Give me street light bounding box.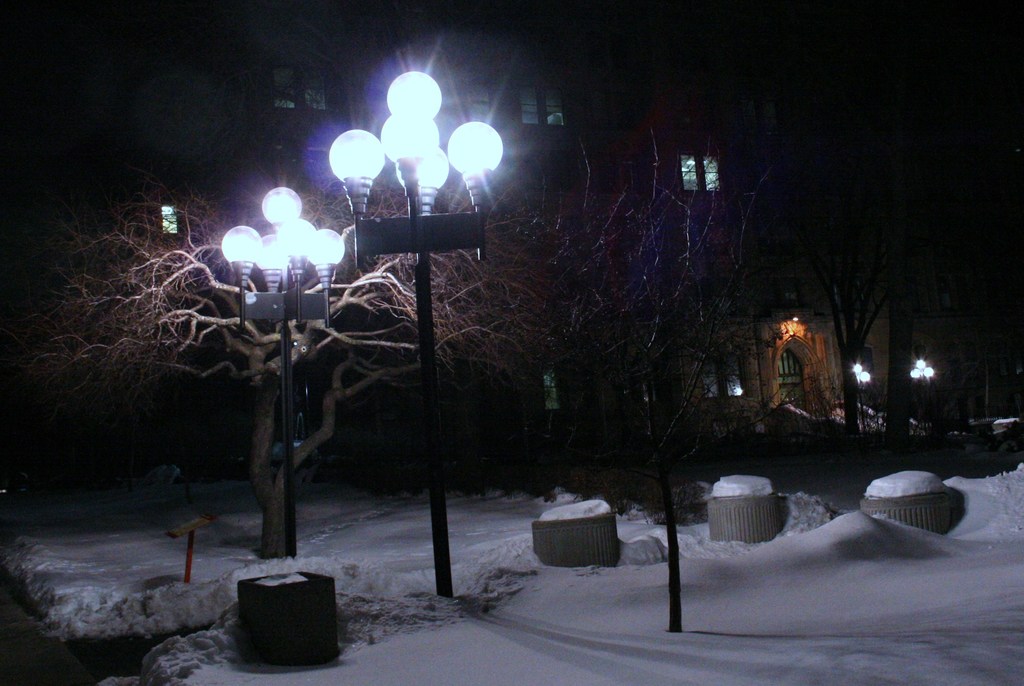
bbox=(176, 152, 351, 625).
